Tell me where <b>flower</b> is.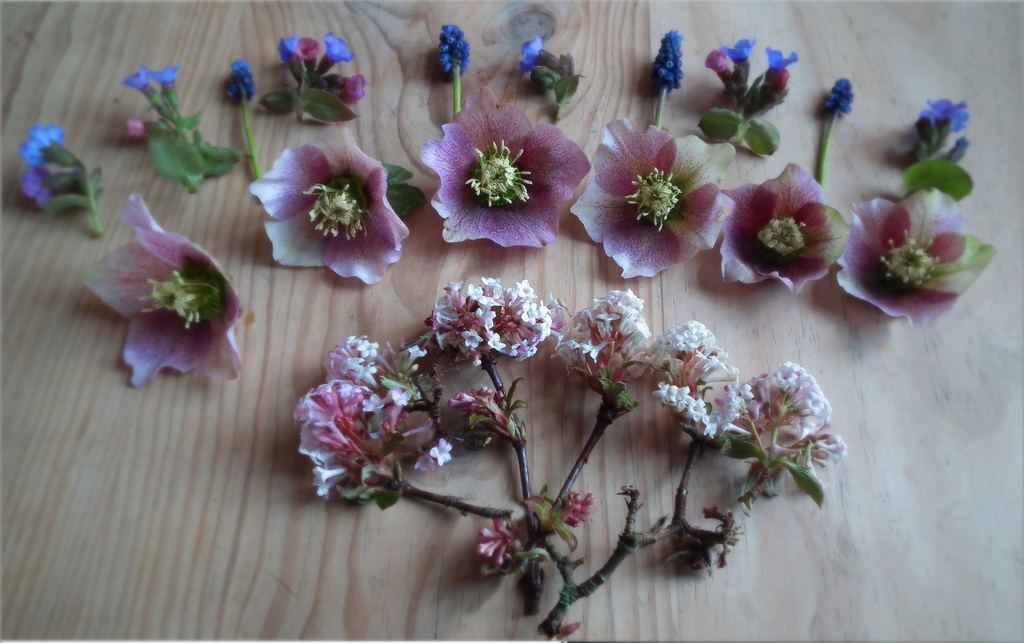
<b>flower</b> is at x1=17 y1=166 x2=54 y2=212.
